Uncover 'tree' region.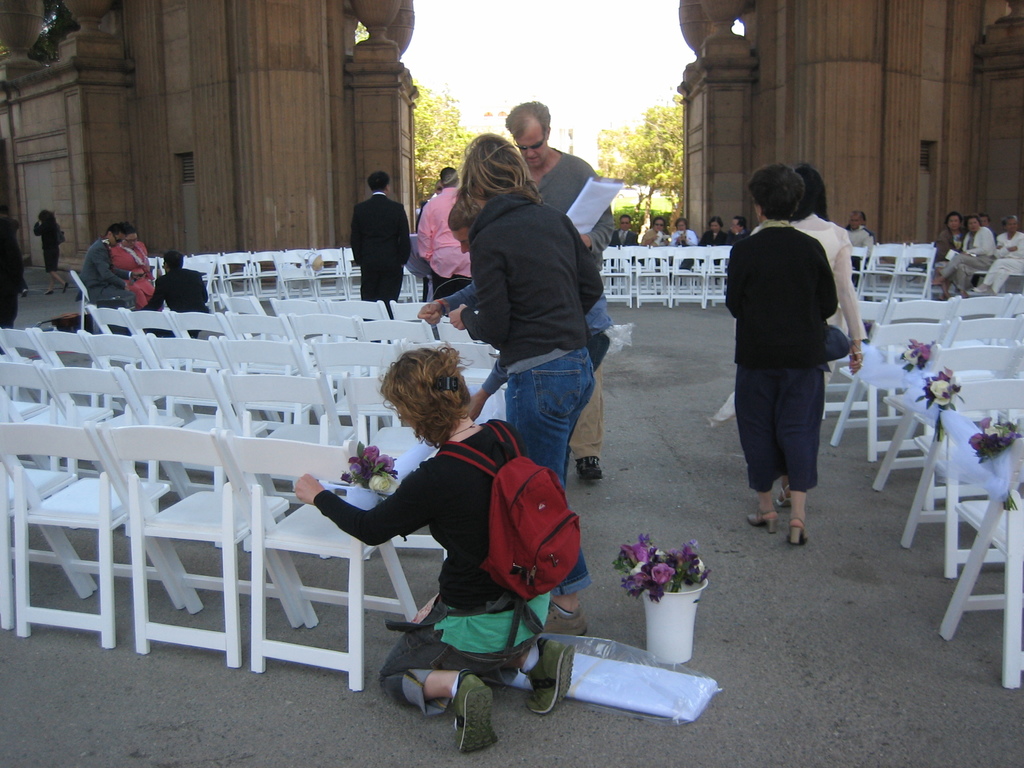
Uncovered: {"x1": 352, "y1": 22, "x2": 369, "y2": 47}.
